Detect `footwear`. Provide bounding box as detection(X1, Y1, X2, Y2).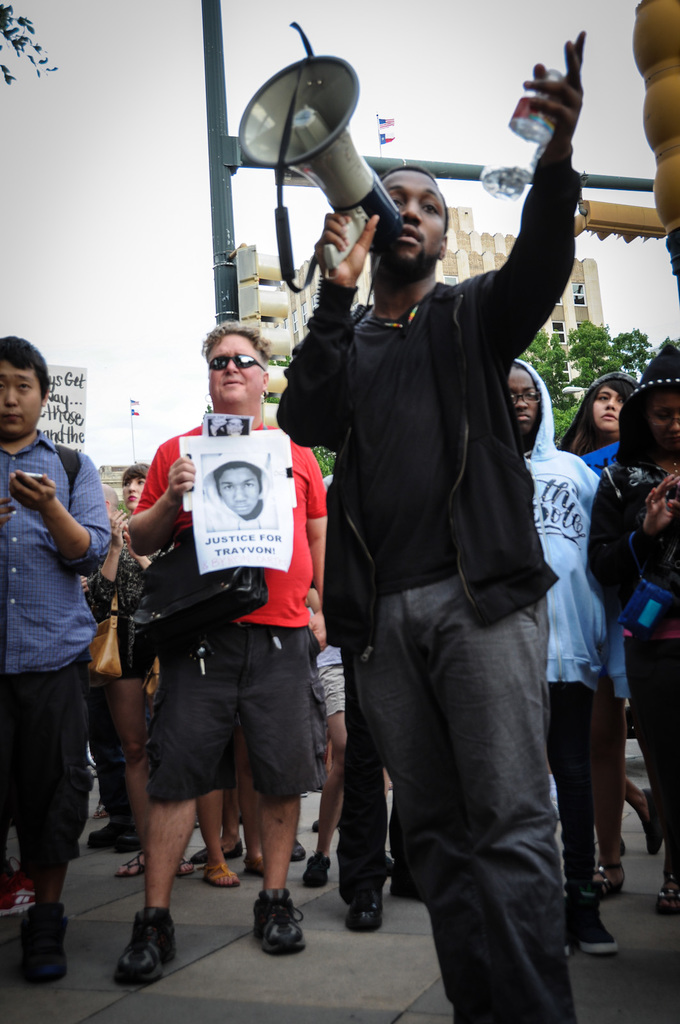
detection(253, 888, 312, 951).
